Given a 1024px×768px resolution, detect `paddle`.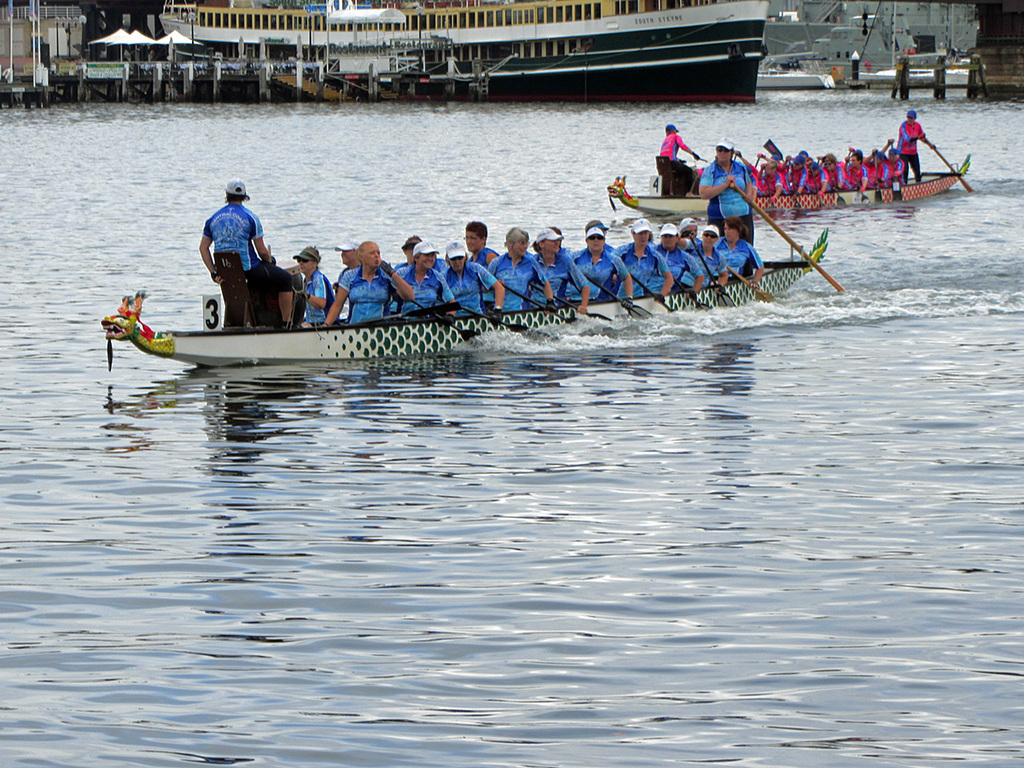
BBox(725, 265, 773, 304).
